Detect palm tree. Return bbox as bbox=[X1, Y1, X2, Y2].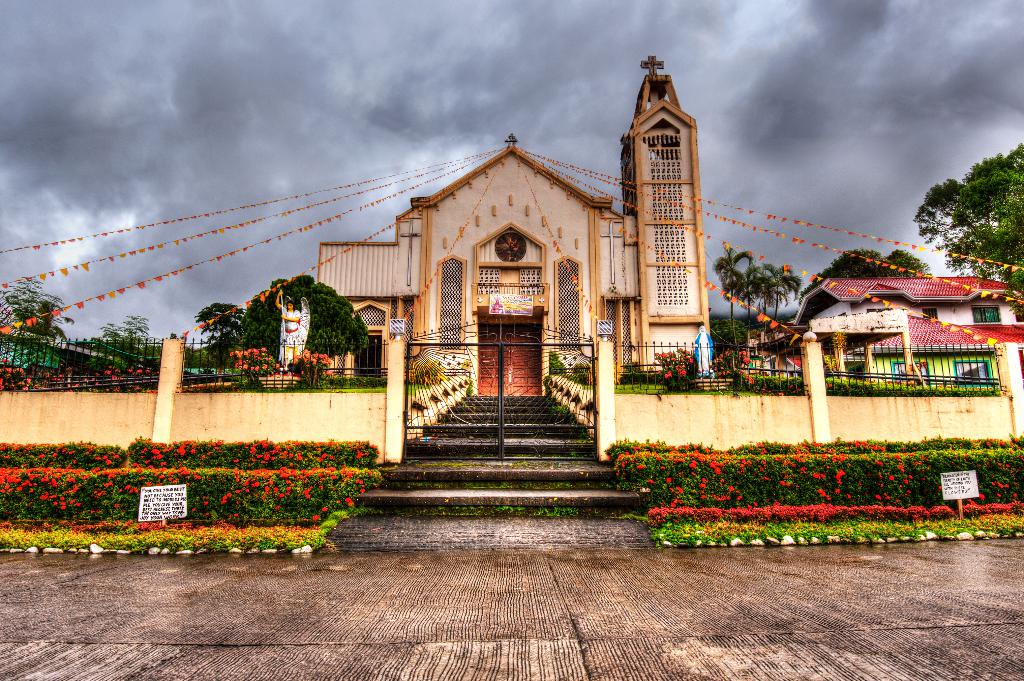
bbox=[198, 295, 298, 363].
